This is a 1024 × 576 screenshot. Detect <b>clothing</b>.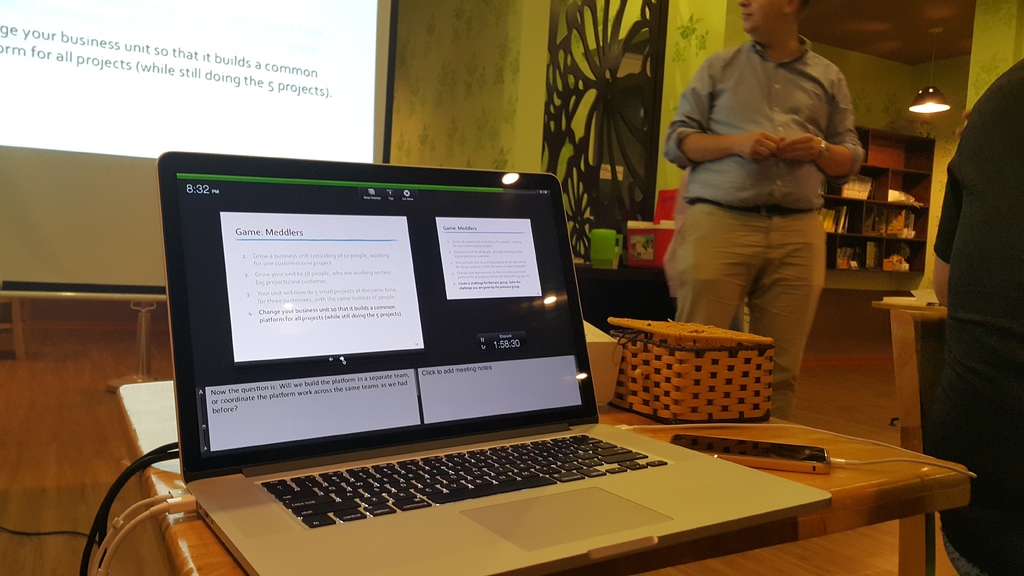
<bbox>654, 34, 867, 419</bbox>.
